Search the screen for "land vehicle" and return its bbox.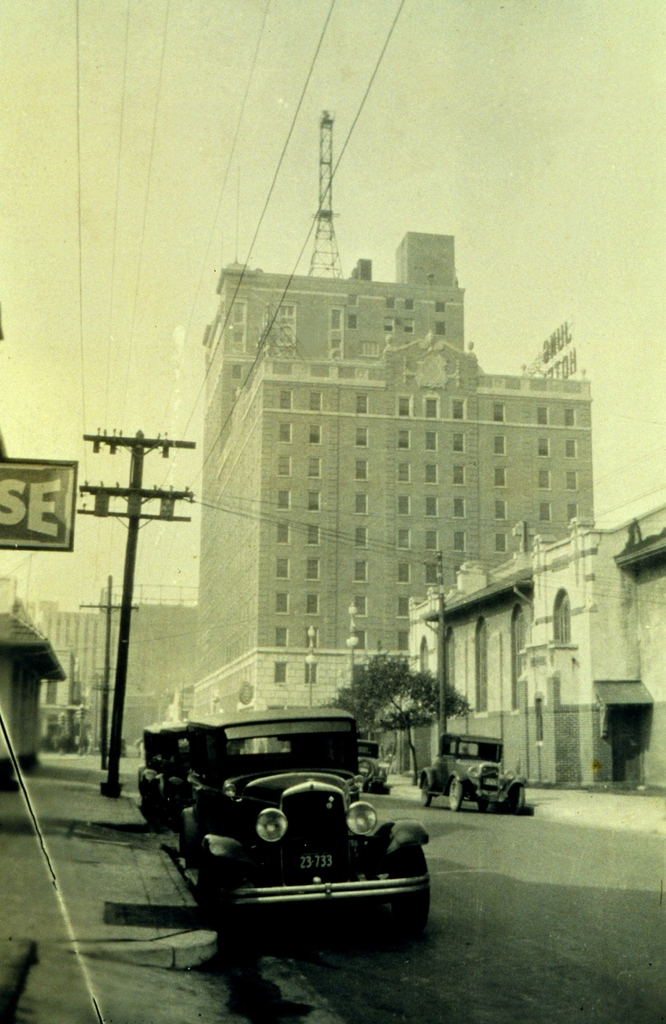
Found: pyautogui.locateOnScreen(158, 719, 193, 836).
